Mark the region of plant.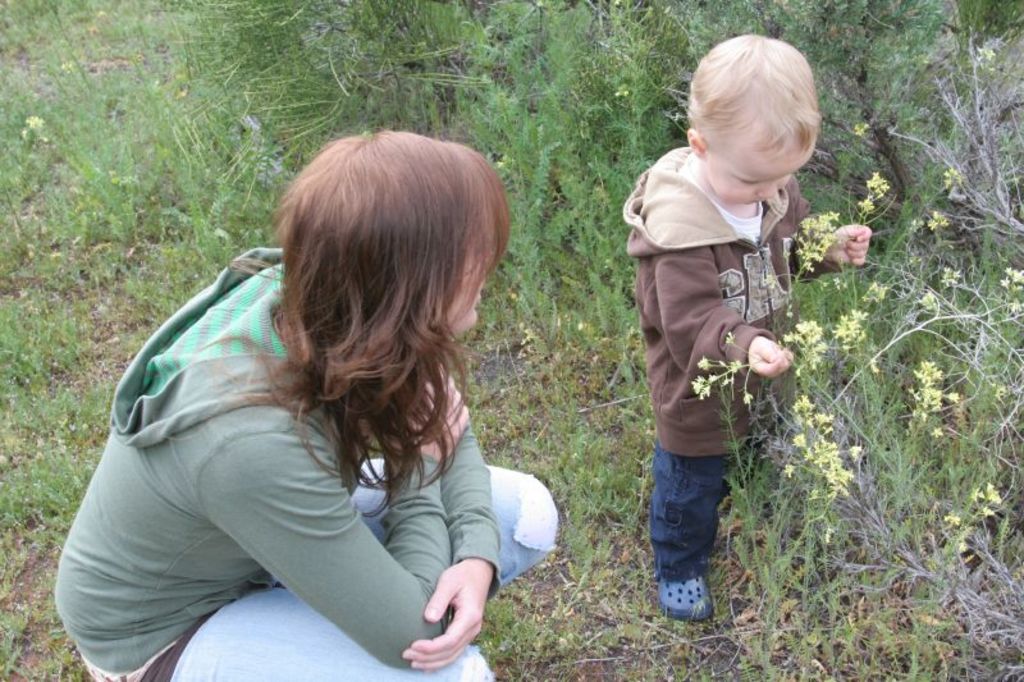
Region: bbox(598, 0, 1023, 681).
